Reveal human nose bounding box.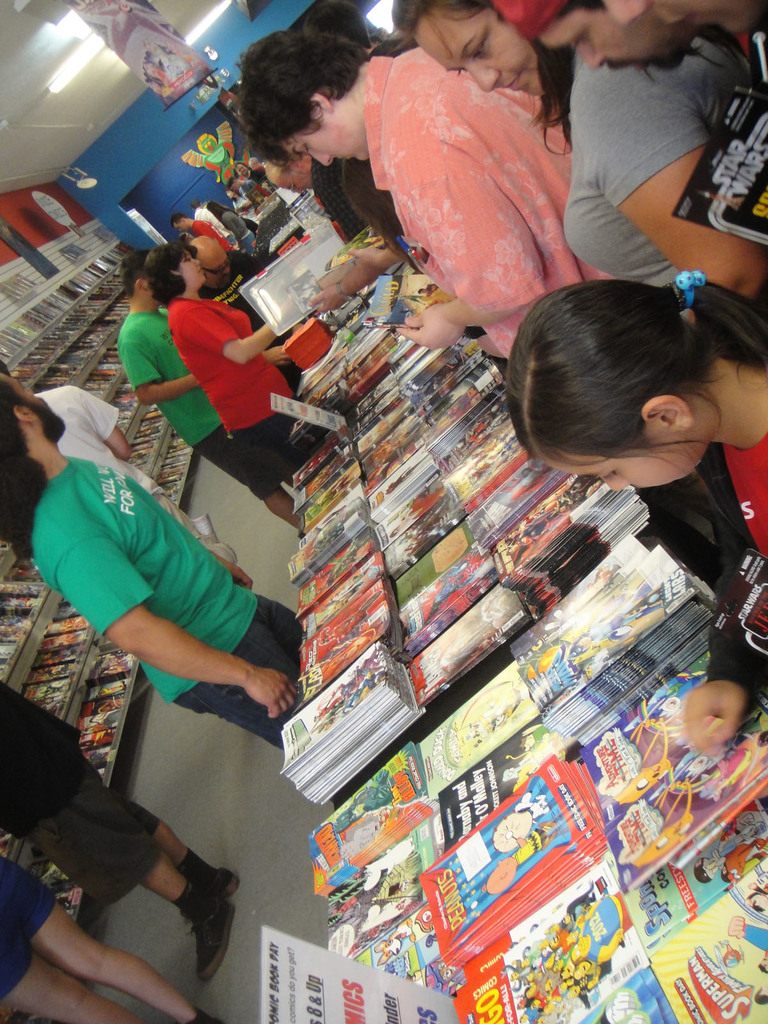
Revealed: box=[596, 472, 631, 491].
